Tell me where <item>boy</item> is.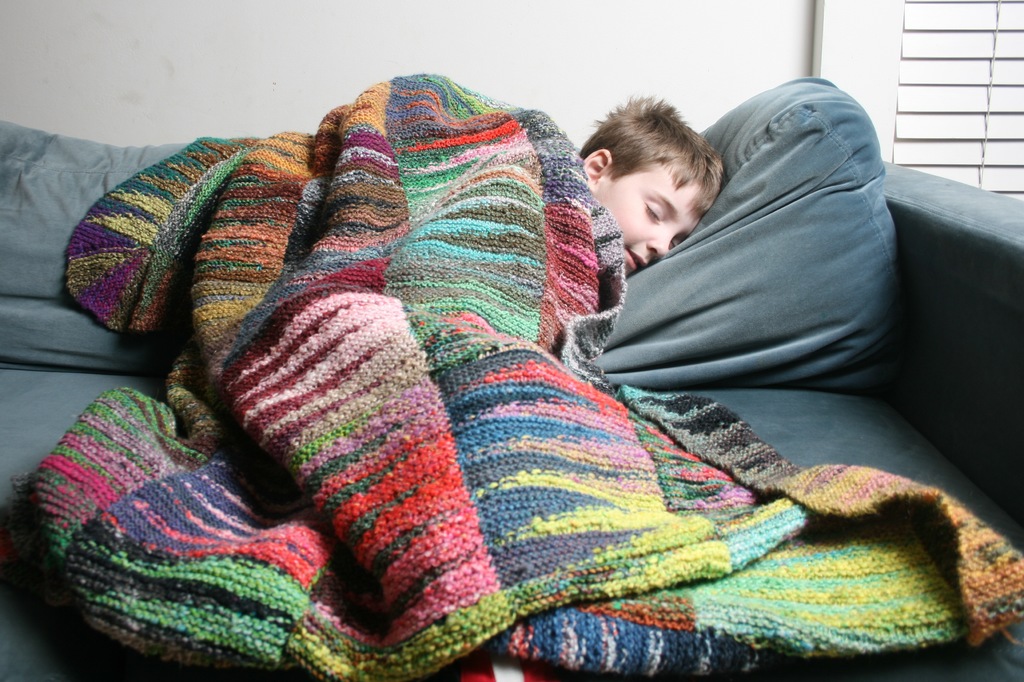
<item>boy</item> is at [x1=577, y1=91, x2=723, y2=278].
